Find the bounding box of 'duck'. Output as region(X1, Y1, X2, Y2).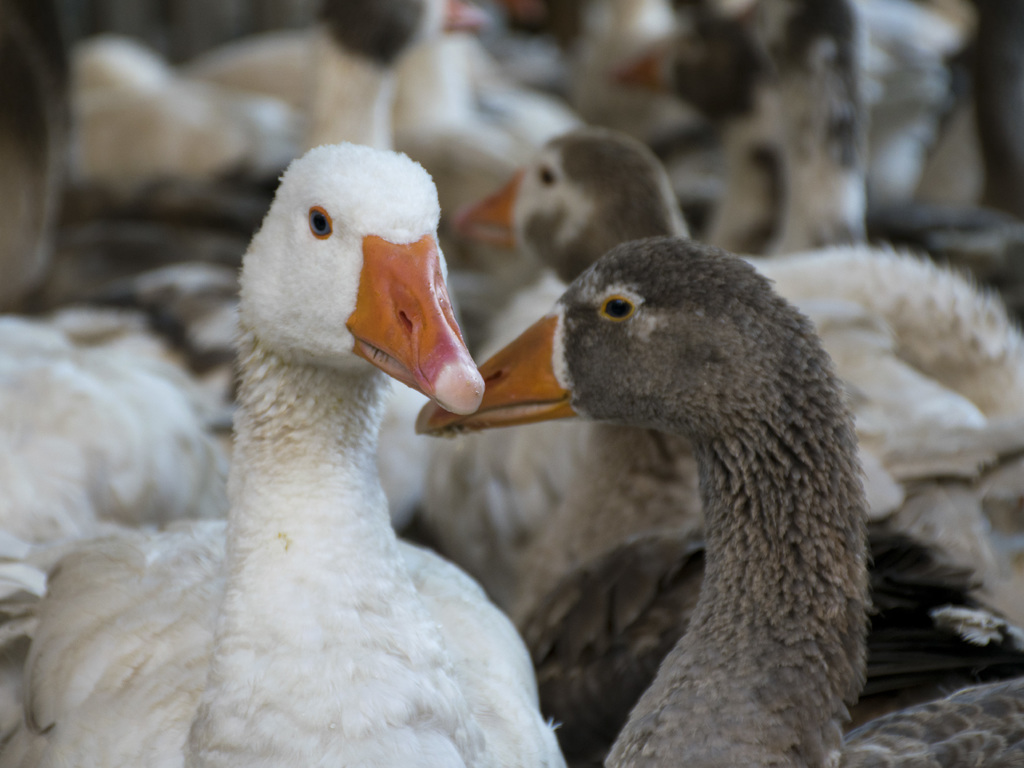
region(444, 123, 1023, 559).
